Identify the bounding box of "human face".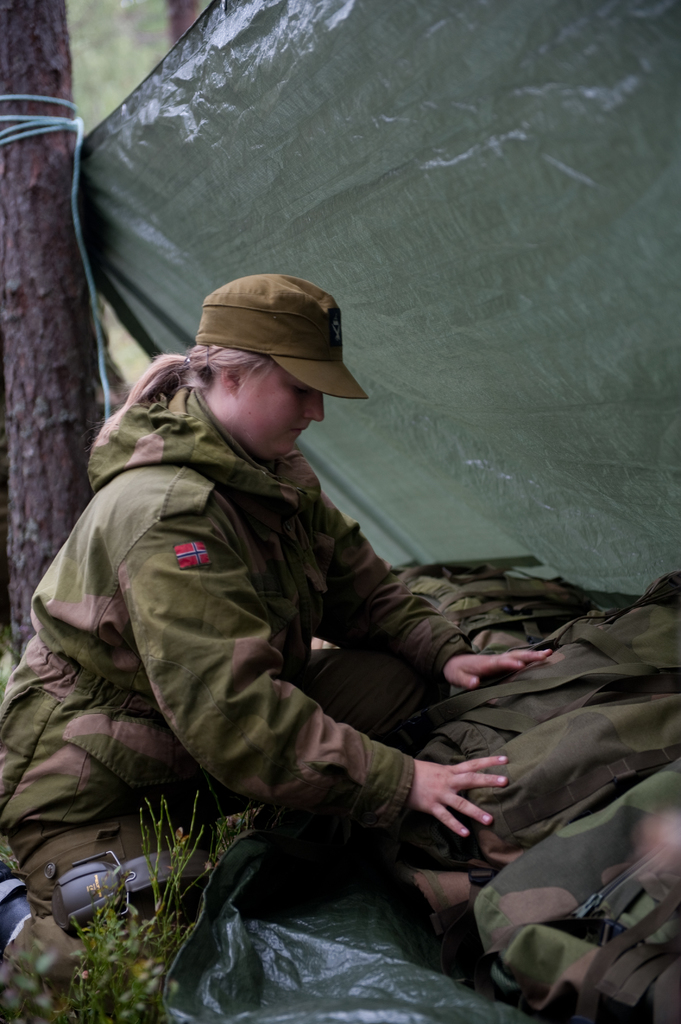
pyautogui.locateOnScreen(232, 356, 326, 468).
